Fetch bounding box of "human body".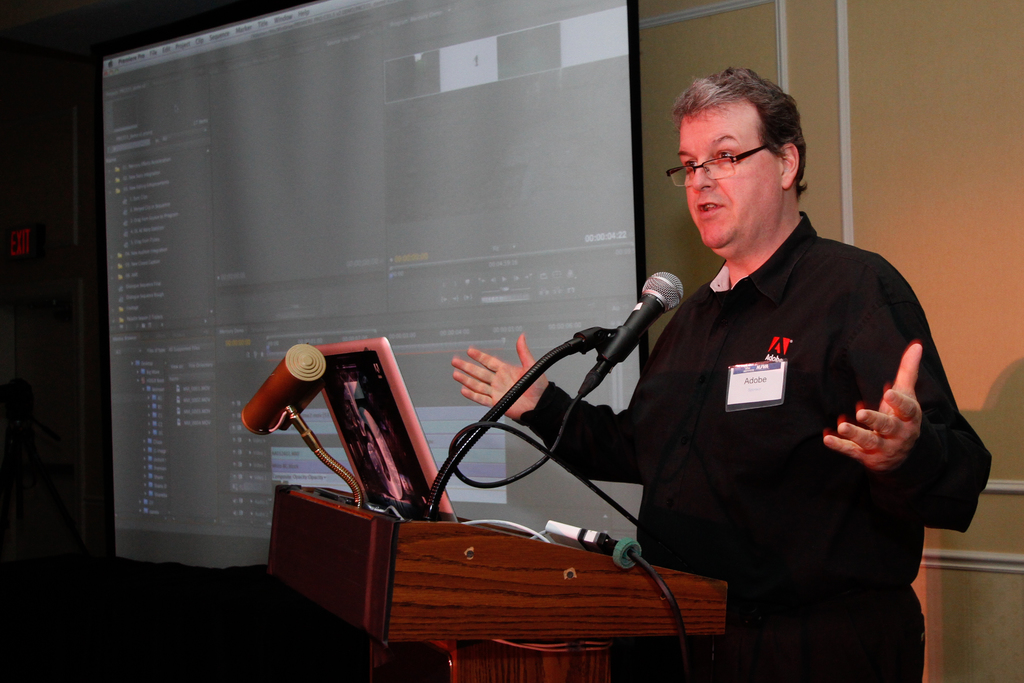
Bbox: x1=476 y1=130 x2=970 y2=663.
